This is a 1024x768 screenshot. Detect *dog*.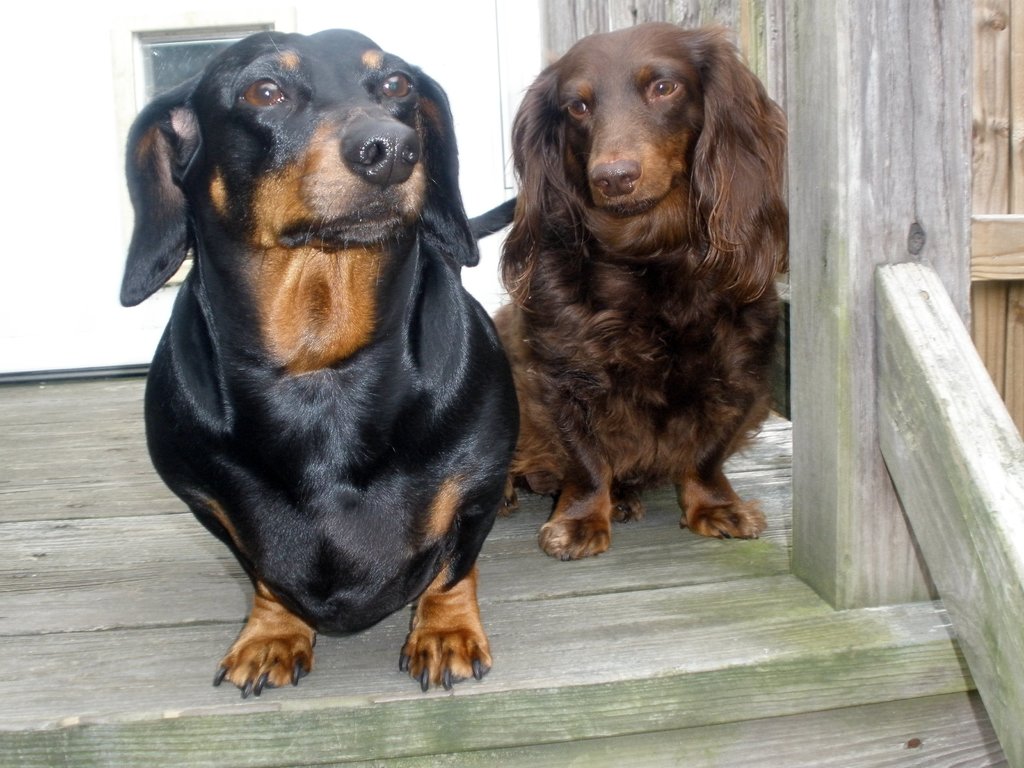
492, 17, 789, 559.
